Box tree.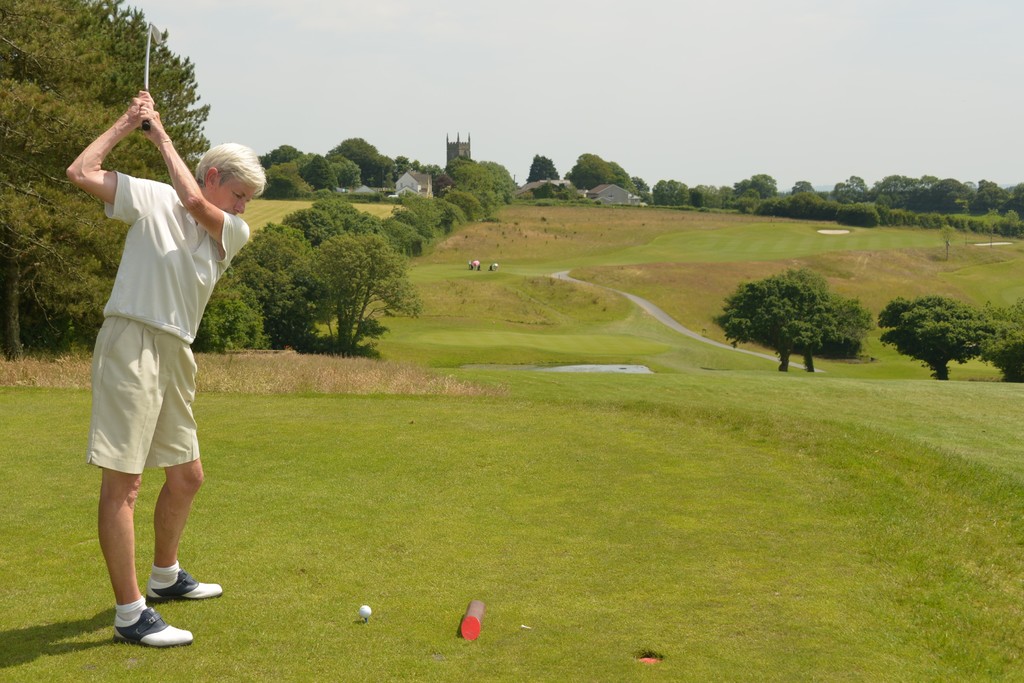
(975,295,1023,383).
